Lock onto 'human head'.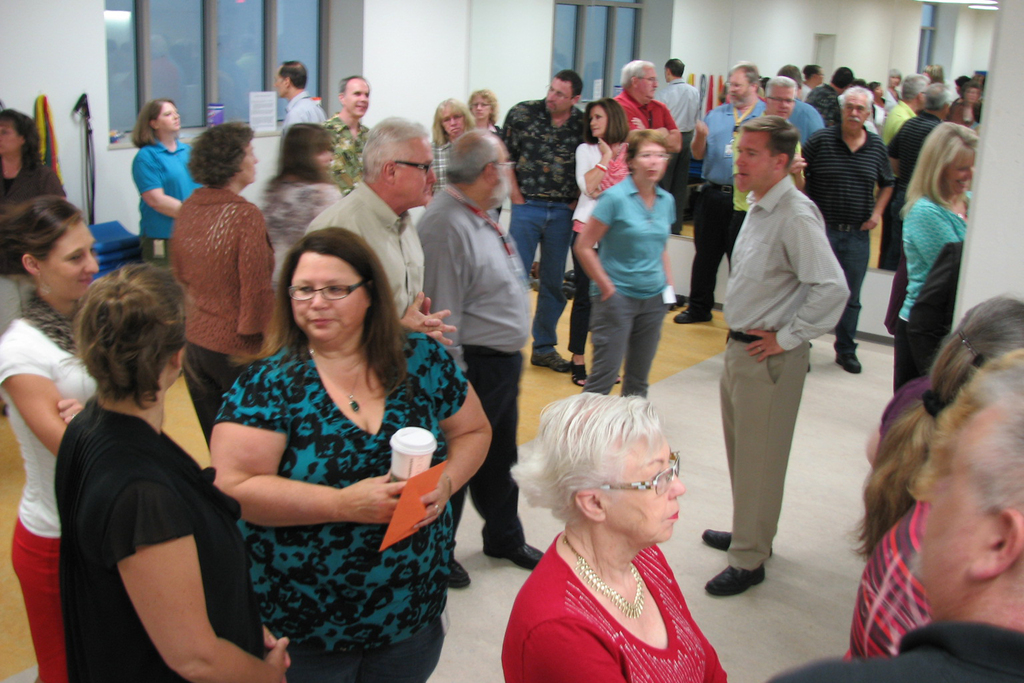
Locked: x1=902 y1=74 x2=932 y2=108.
